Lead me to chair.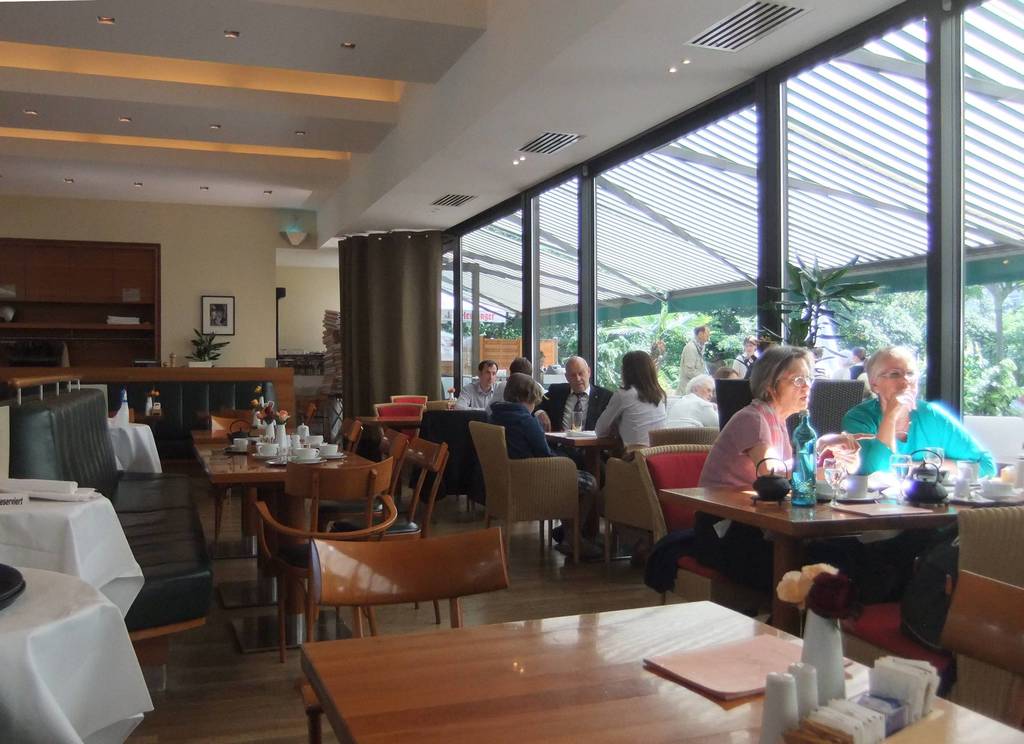
Lead to Rect(314, 538, 511, 644).
